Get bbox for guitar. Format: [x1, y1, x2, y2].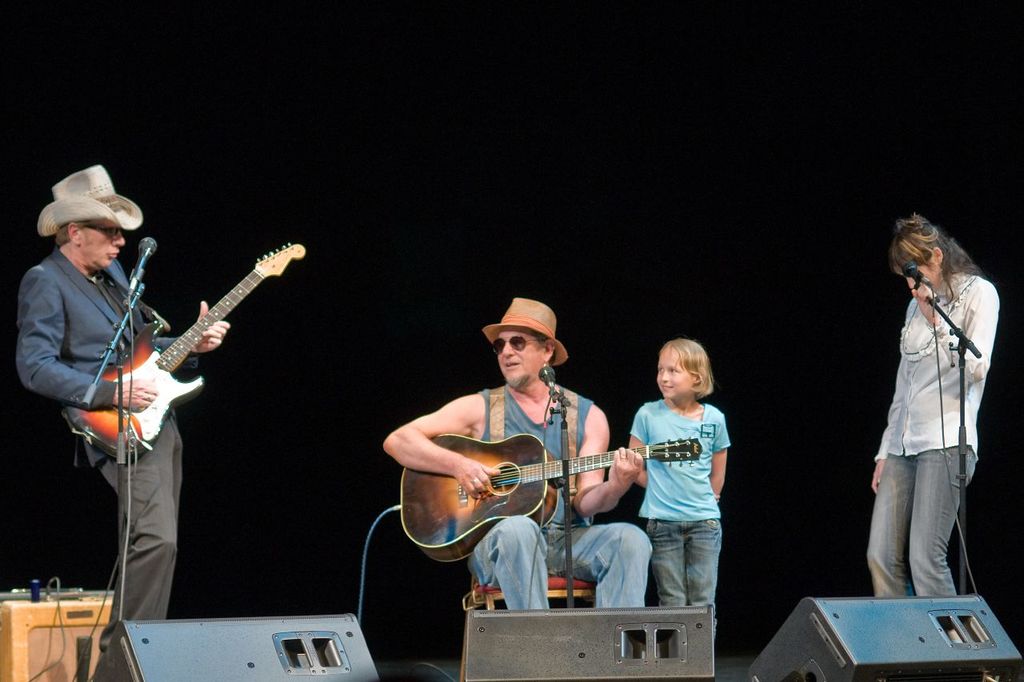
[62, 242, 308, 465].
